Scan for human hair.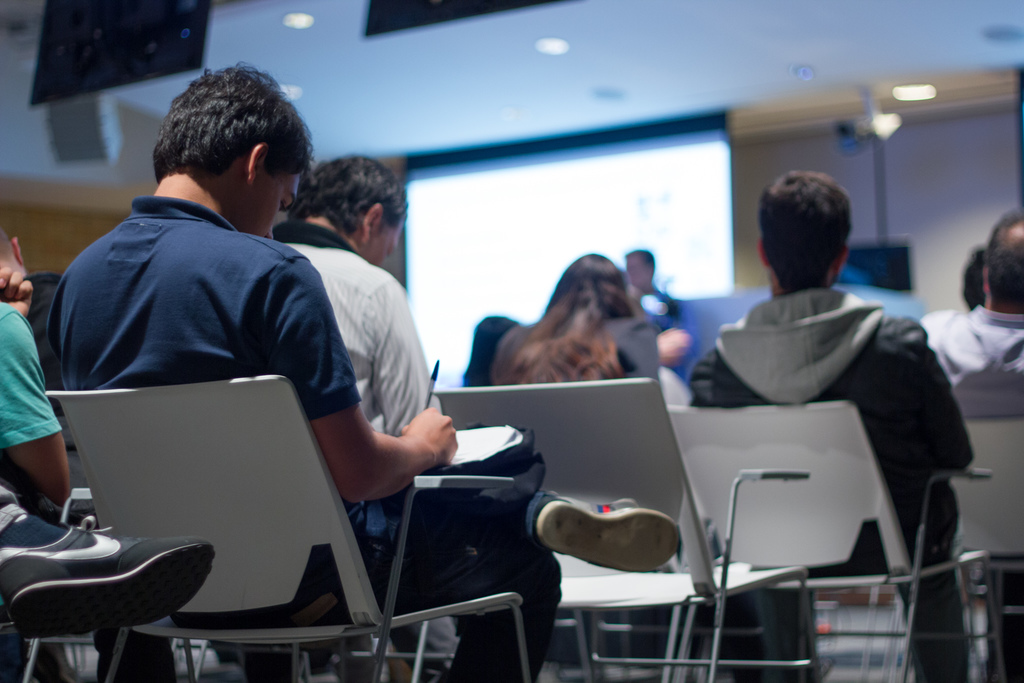
Scan result: left=284, top=154, right=415, bottom=240.
